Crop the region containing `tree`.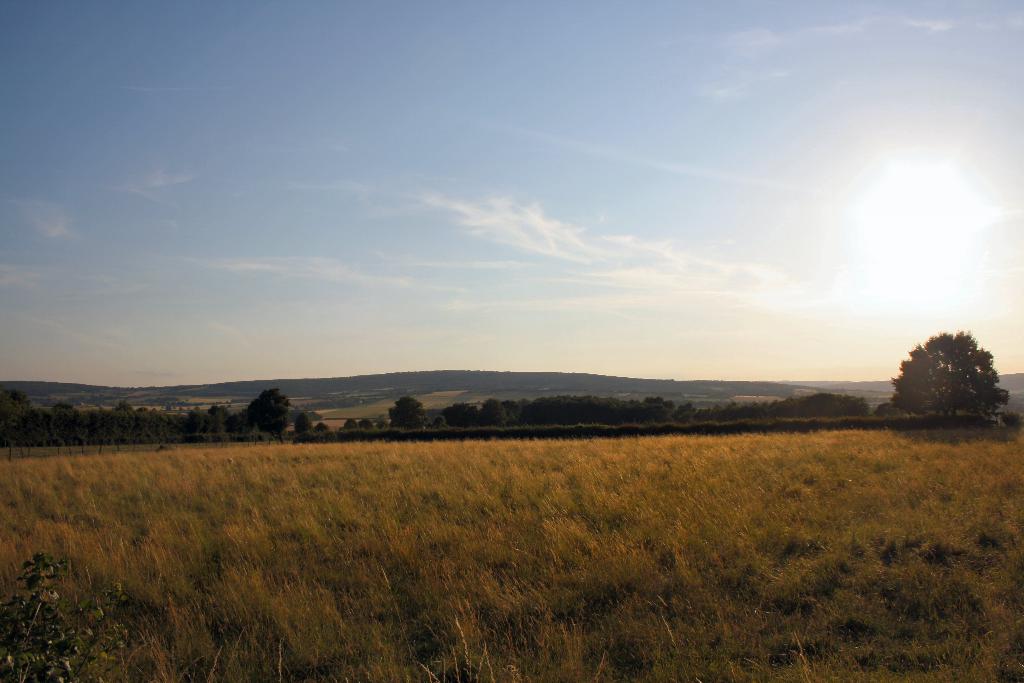
Crop region: (x1=358, y1=418, x2=374, y2=429).
